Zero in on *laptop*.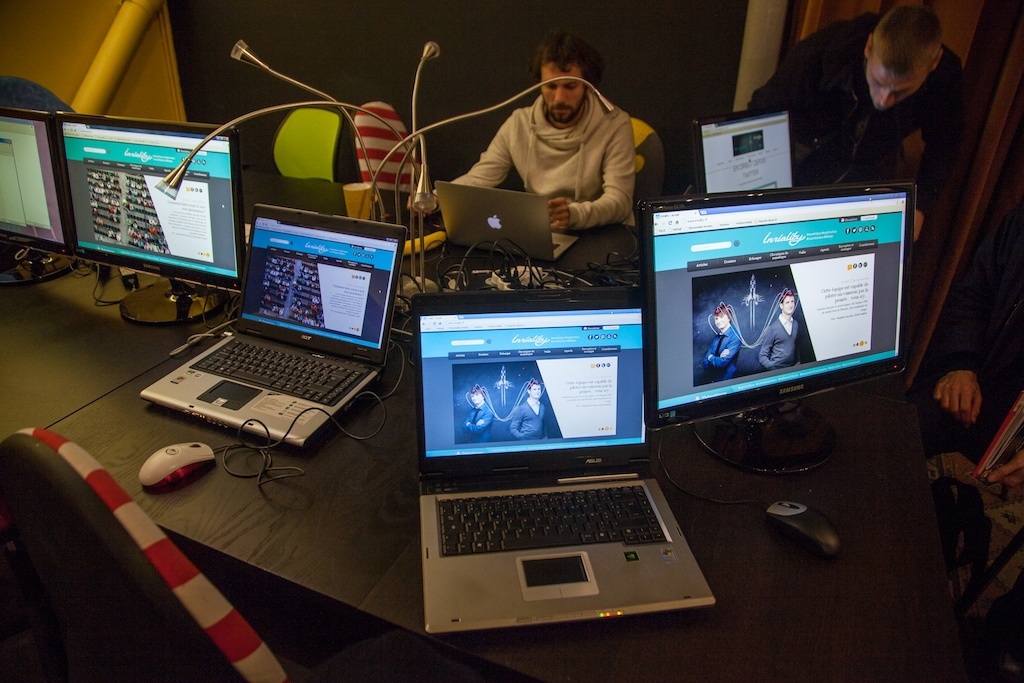
Zeroed in: 405,264,698,665.
